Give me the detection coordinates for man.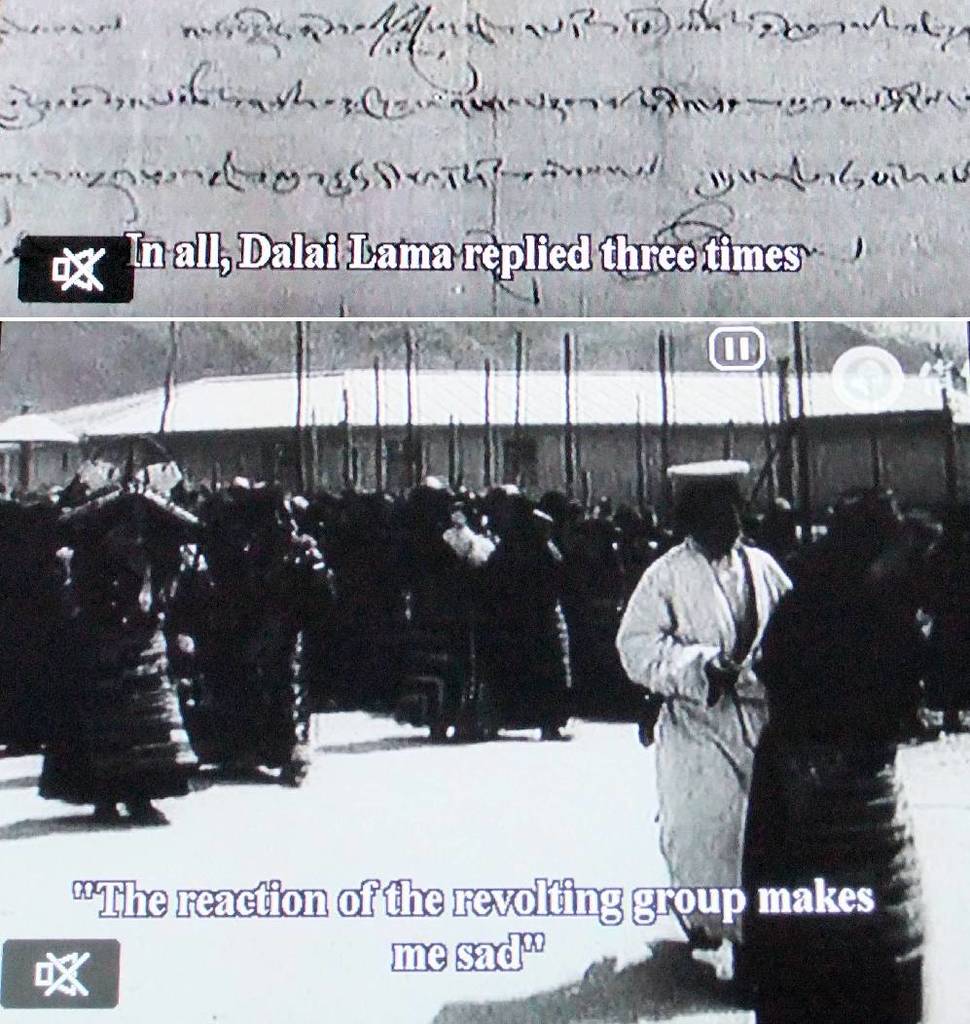
{"x1": 614, "y1": 458, "x2": 796, "y2": 951}.
